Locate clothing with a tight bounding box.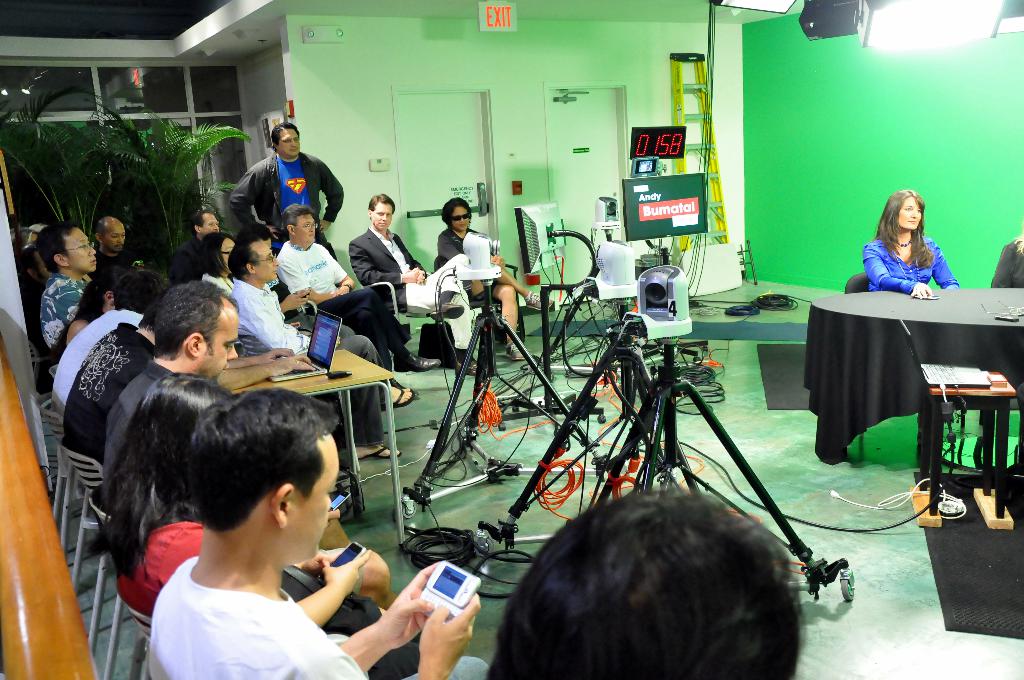
[left=339, top=225, right=473, bottom=349].
